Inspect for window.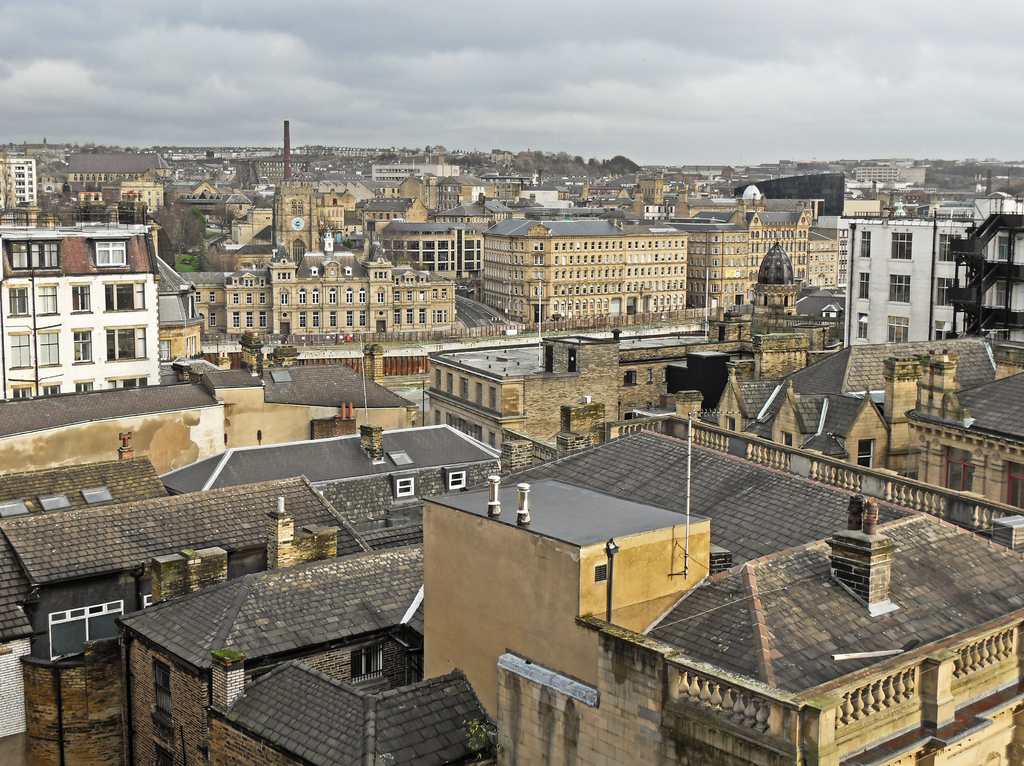
Inspection: BBox(407, 293, 412, 301).
